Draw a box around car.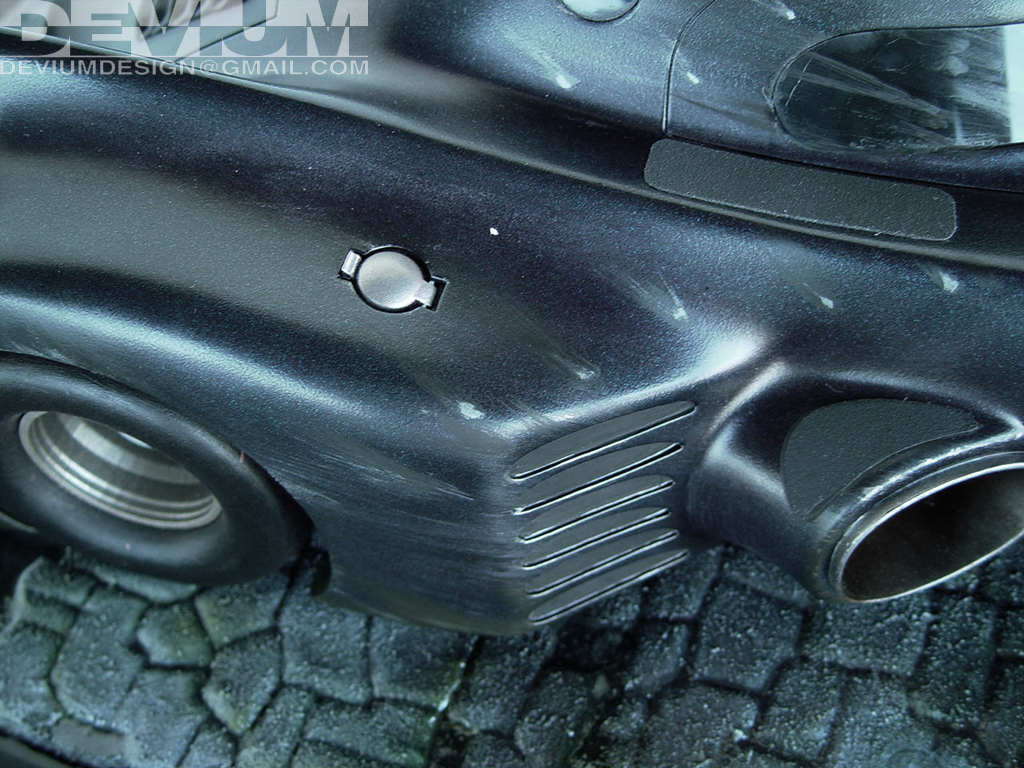
[0, 0, 1023, 653].
